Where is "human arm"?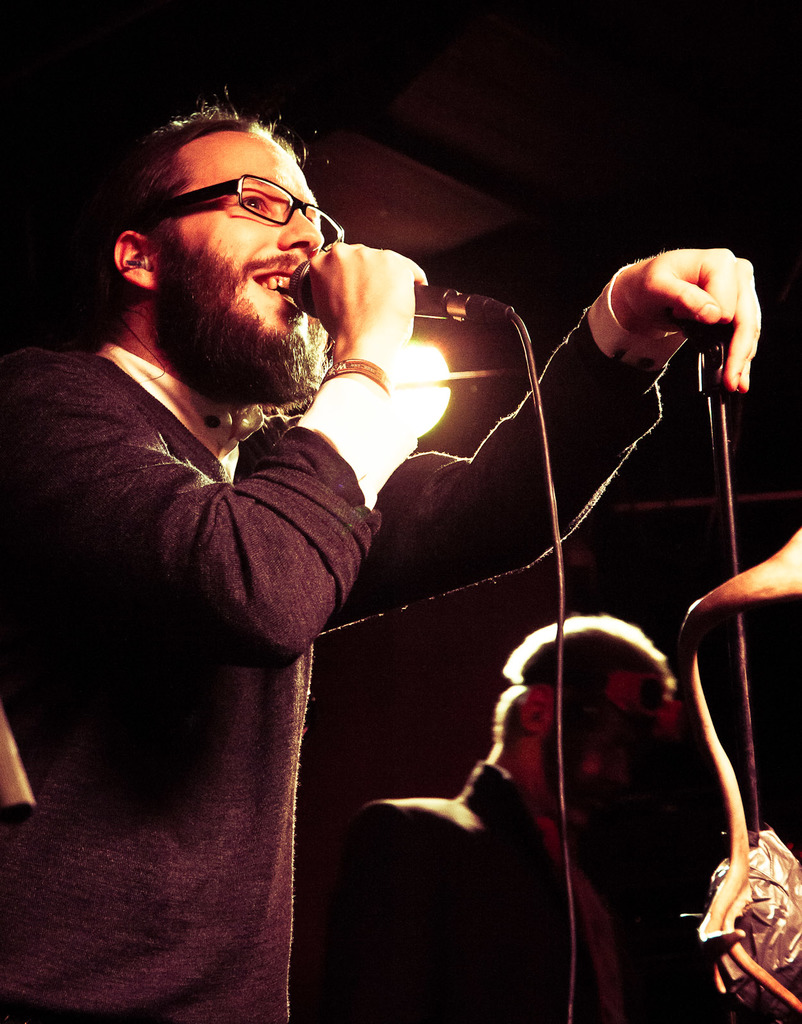
select_region(28, 252, 438, 698).
